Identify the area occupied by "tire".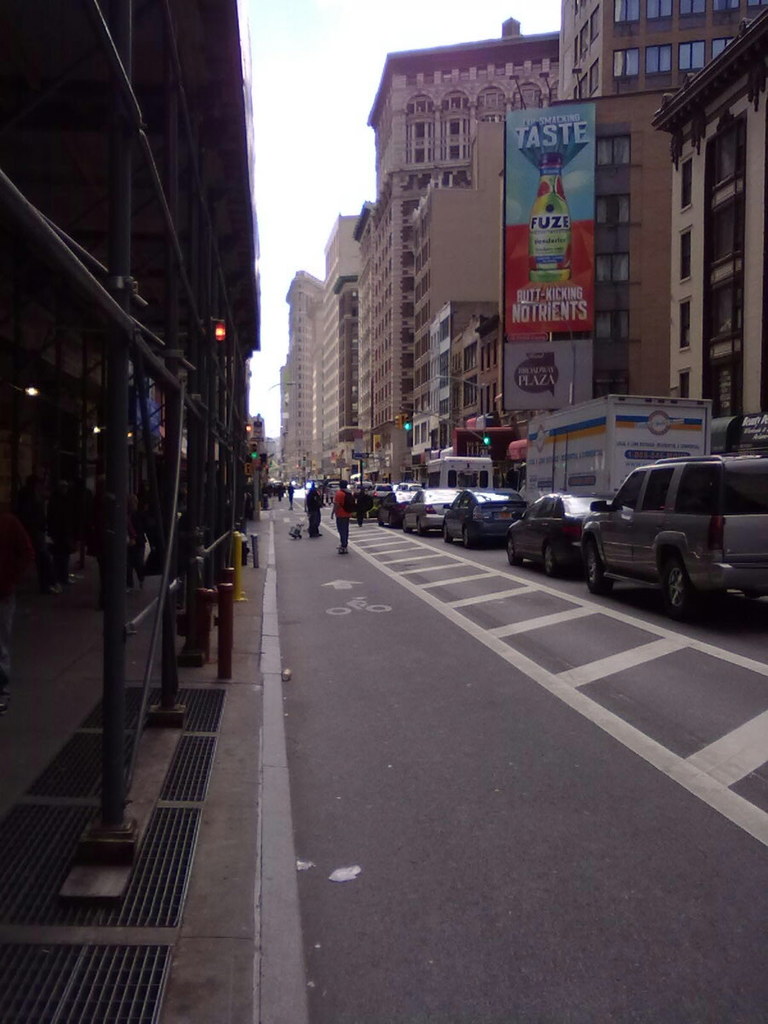
Area: bbox=(462, 522, 480, 555).
